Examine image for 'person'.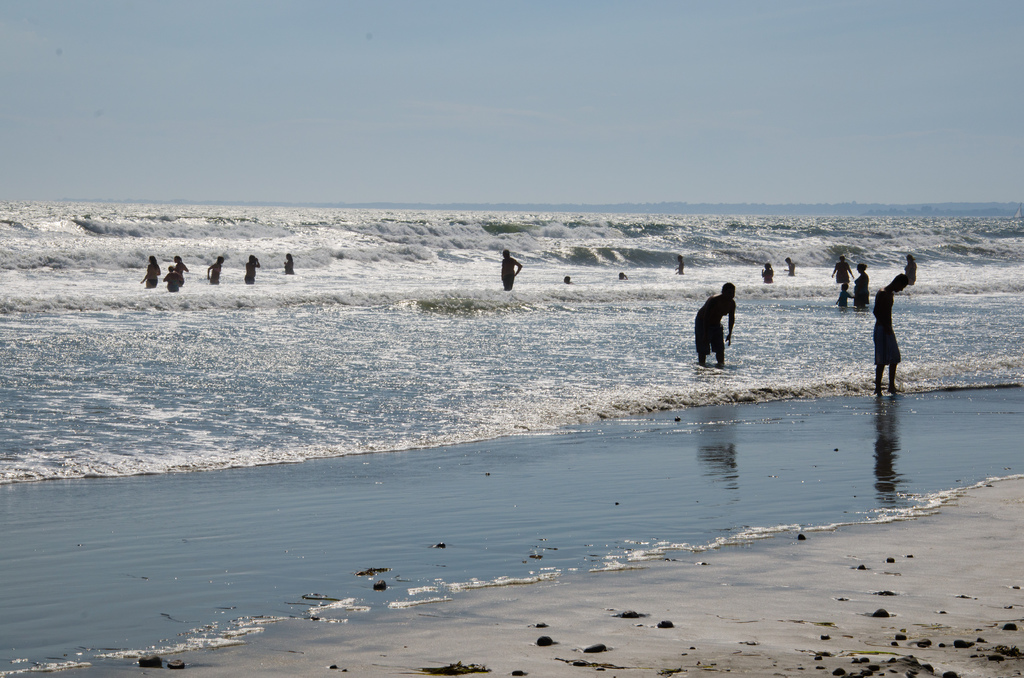
Examination result: [x1=284, y1=252, x2=296, y2=273].
